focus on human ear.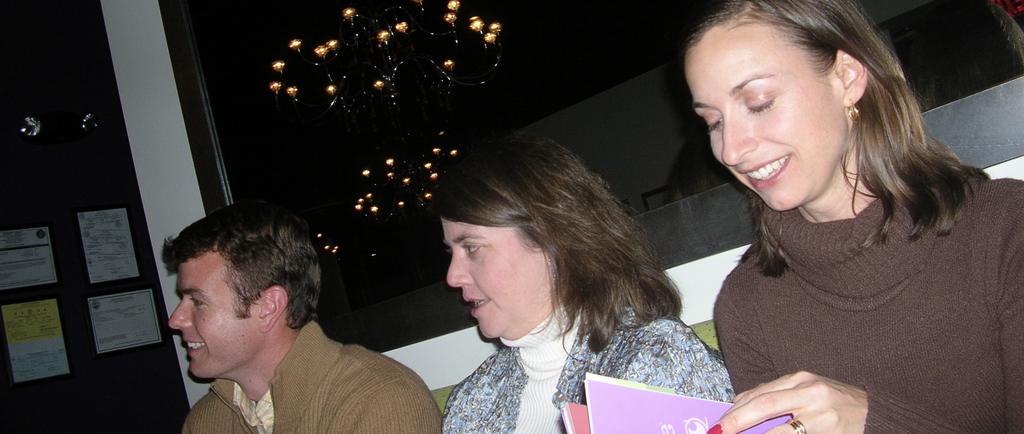
Focused at crop(259, 285, 289, 332).
